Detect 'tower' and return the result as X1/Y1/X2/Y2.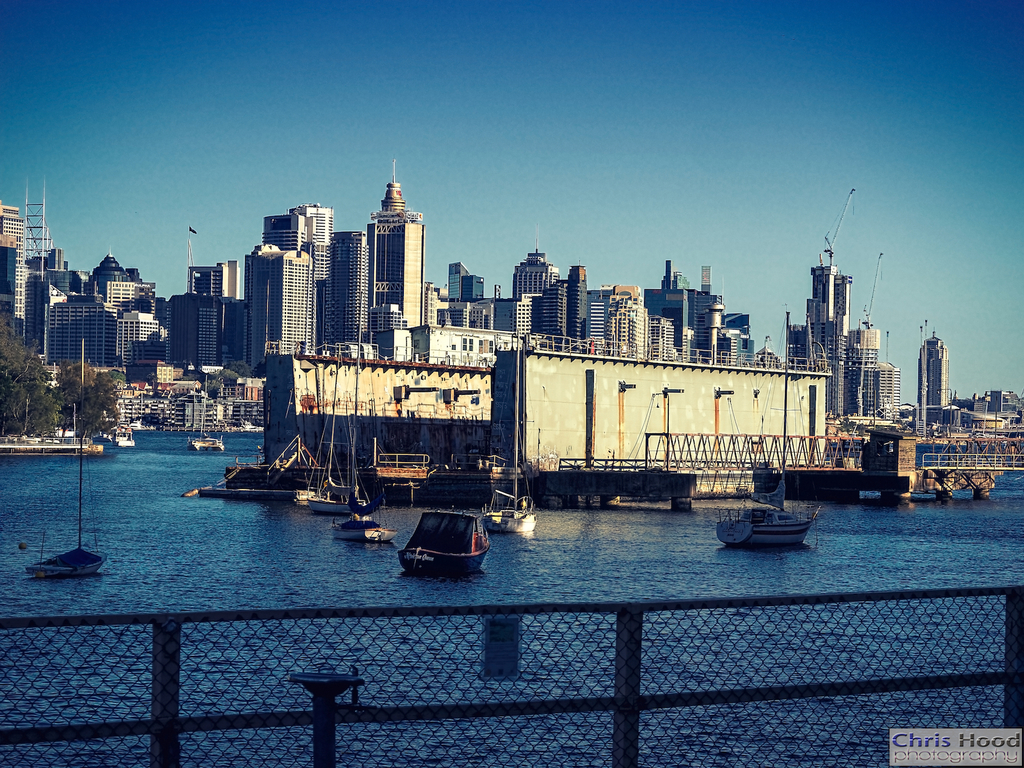
284/204/339/285.
